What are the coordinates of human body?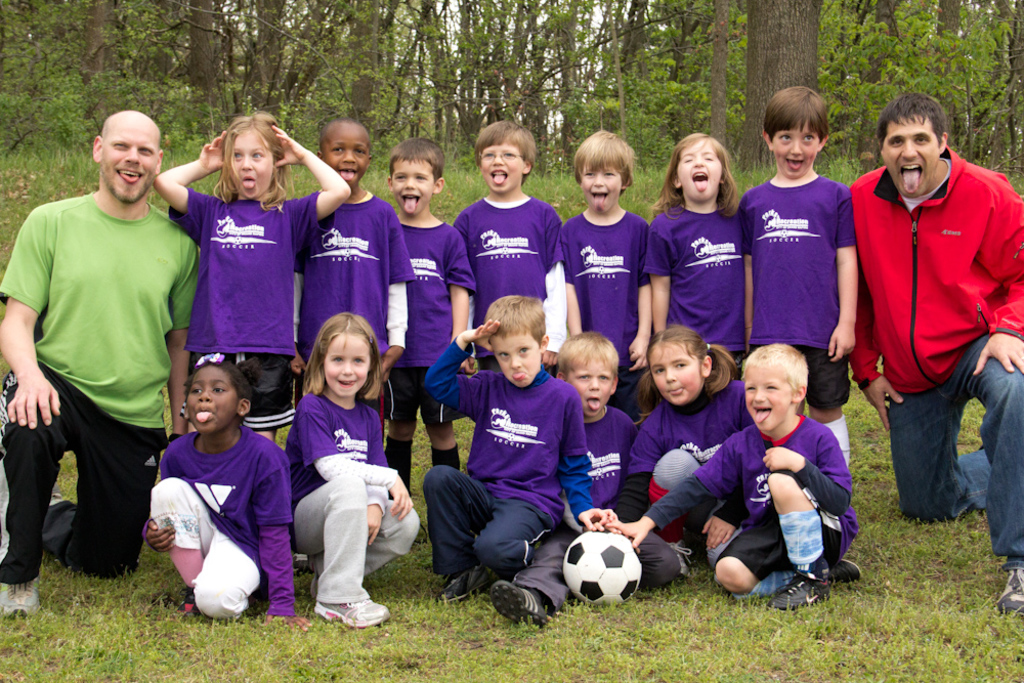
Rect(298, 186, 408, 411).
